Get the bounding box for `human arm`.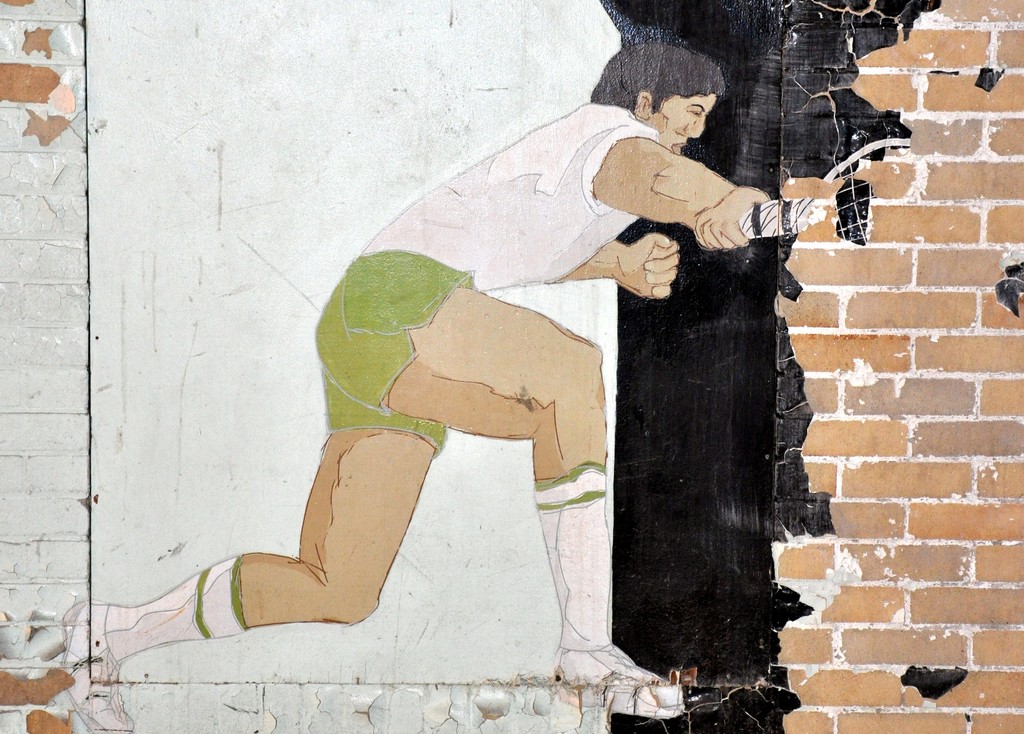
[x1=593, y1=125, x2=787, y2=268].
